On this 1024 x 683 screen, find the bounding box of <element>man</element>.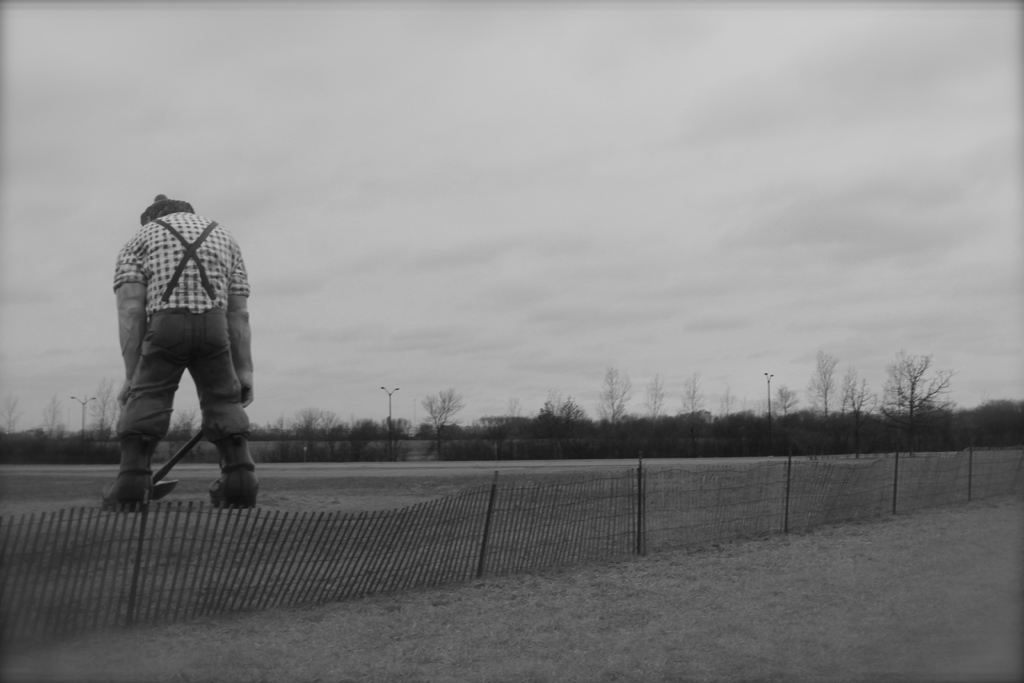
Bounding box: x1=102, y1=195, x2=268, y2=506.
